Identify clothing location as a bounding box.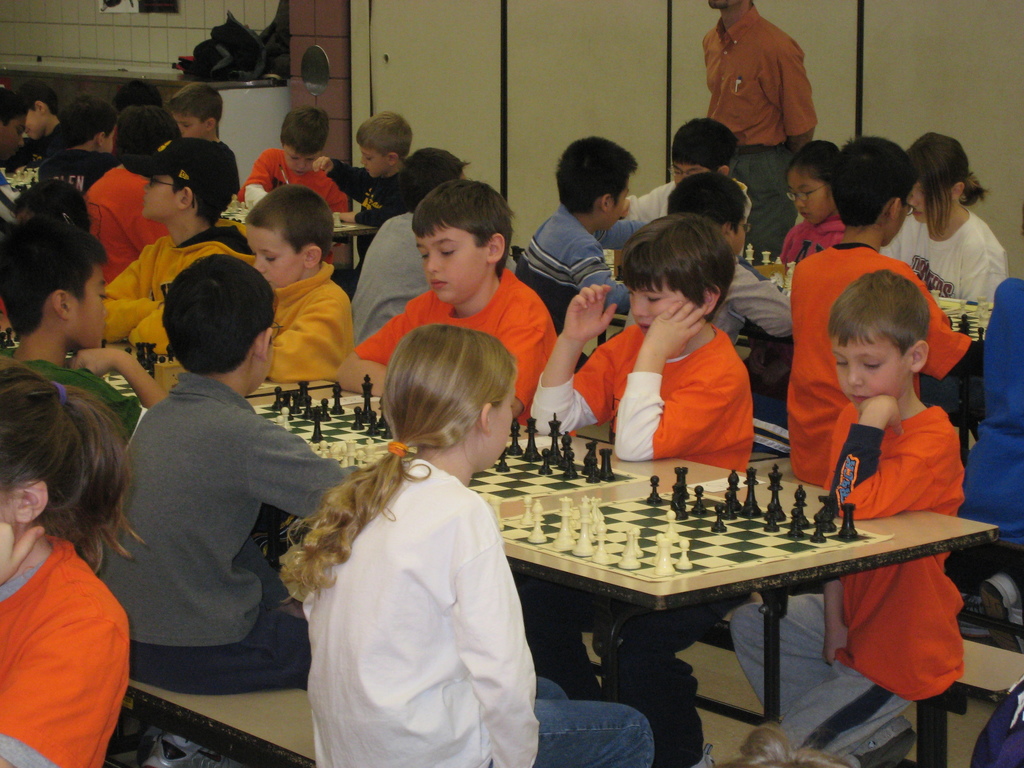
[left=336, top=167, right=396, bottom=228].
